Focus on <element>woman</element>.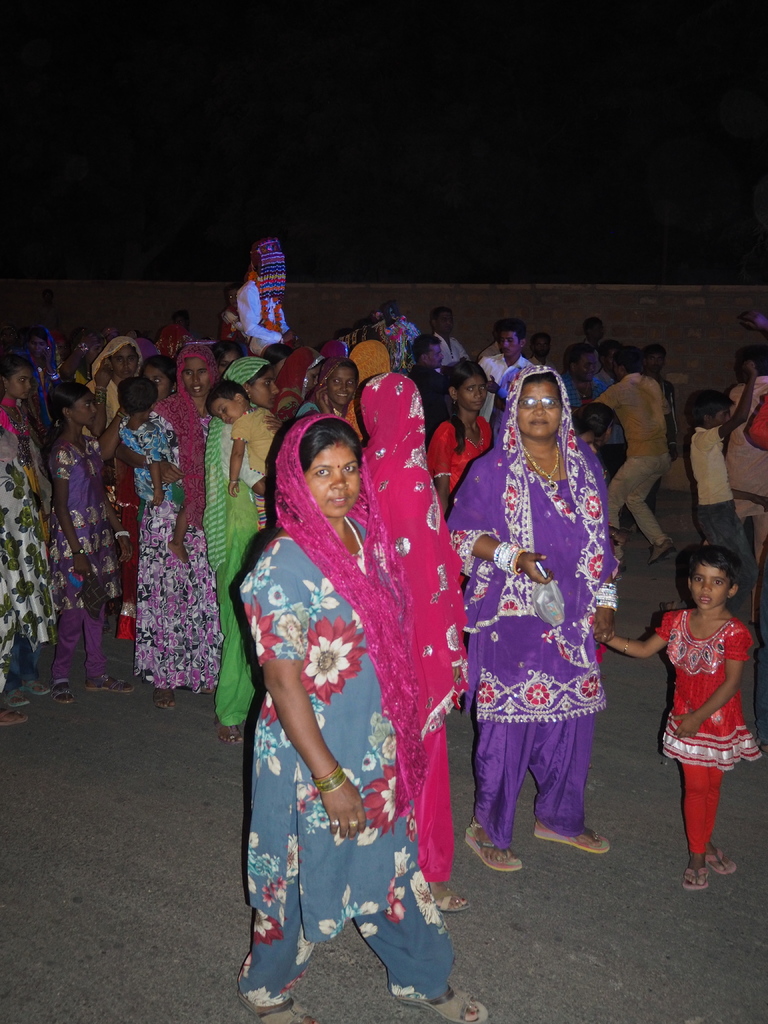
Focused at box(424, 365, 506, 488).
